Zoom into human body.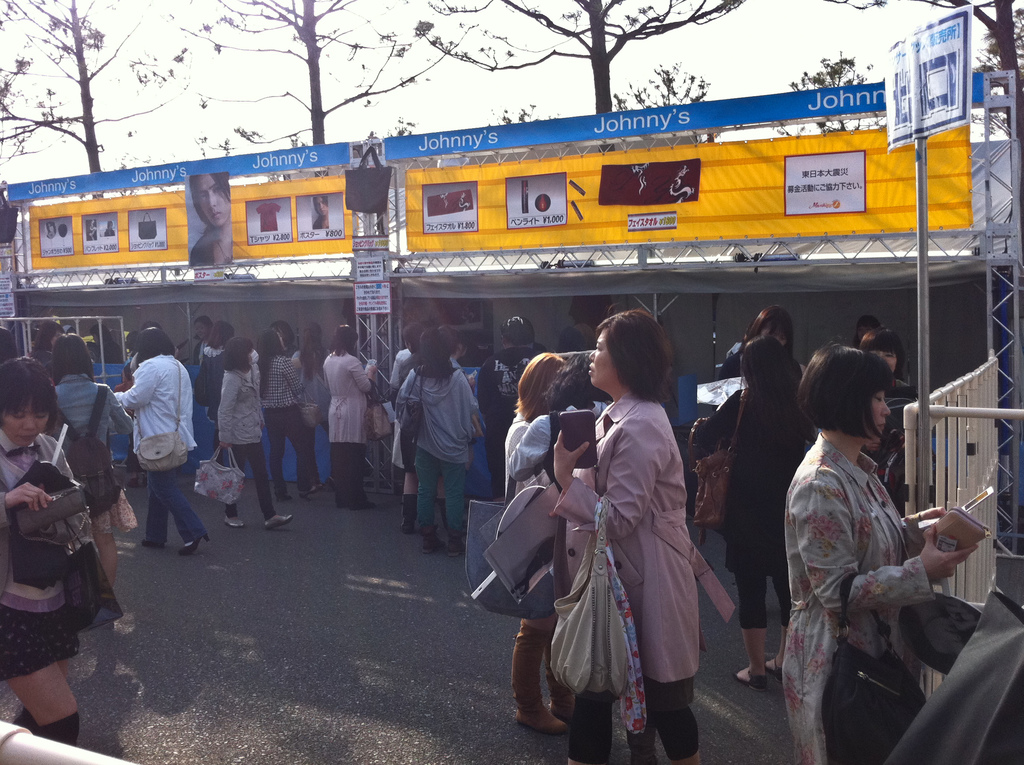
Zoom target: bbox=[508, 353, 604, 736].
